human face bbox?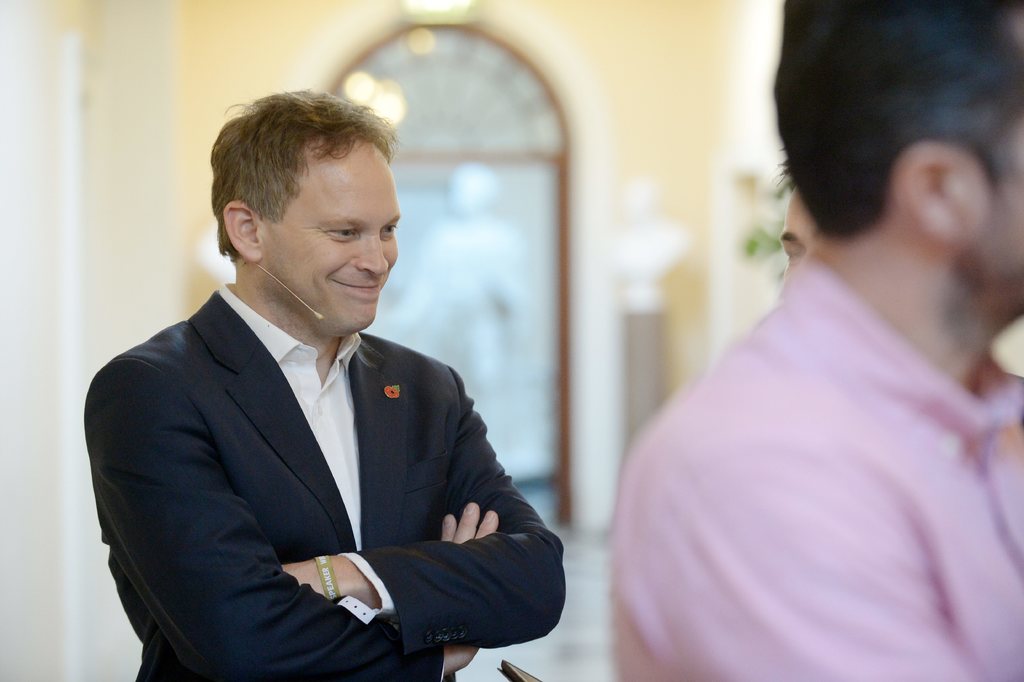
BBox(968, 125, 1023, 312)
